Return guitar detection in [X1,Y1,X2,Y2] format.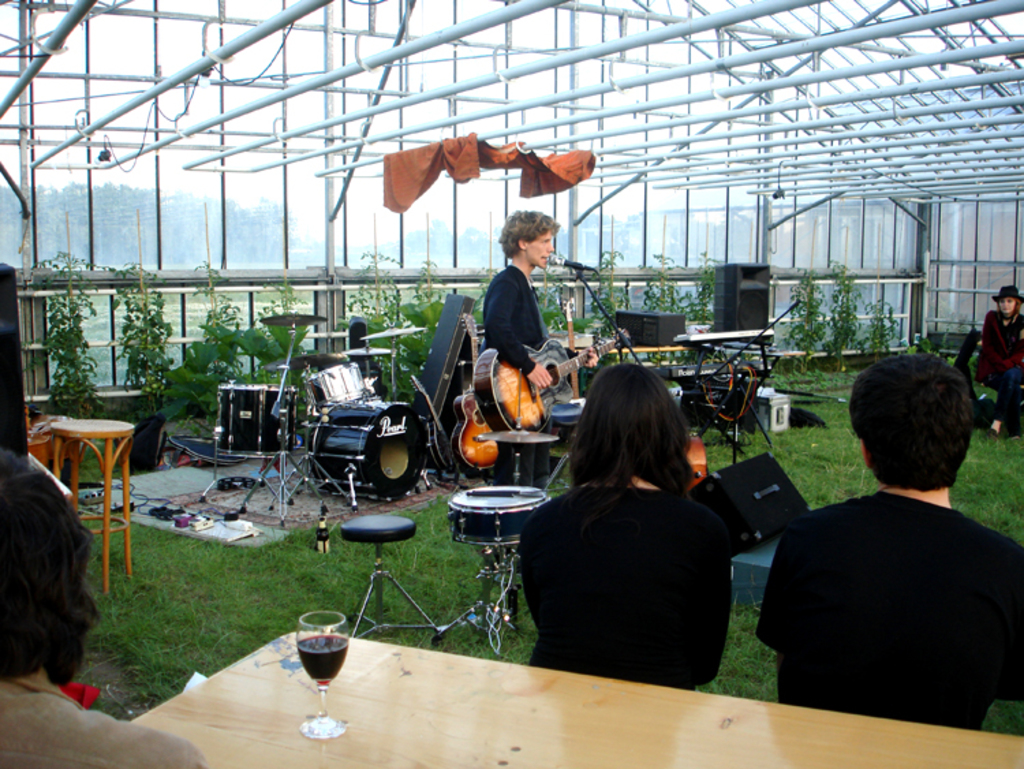
[459,348,572,434].
